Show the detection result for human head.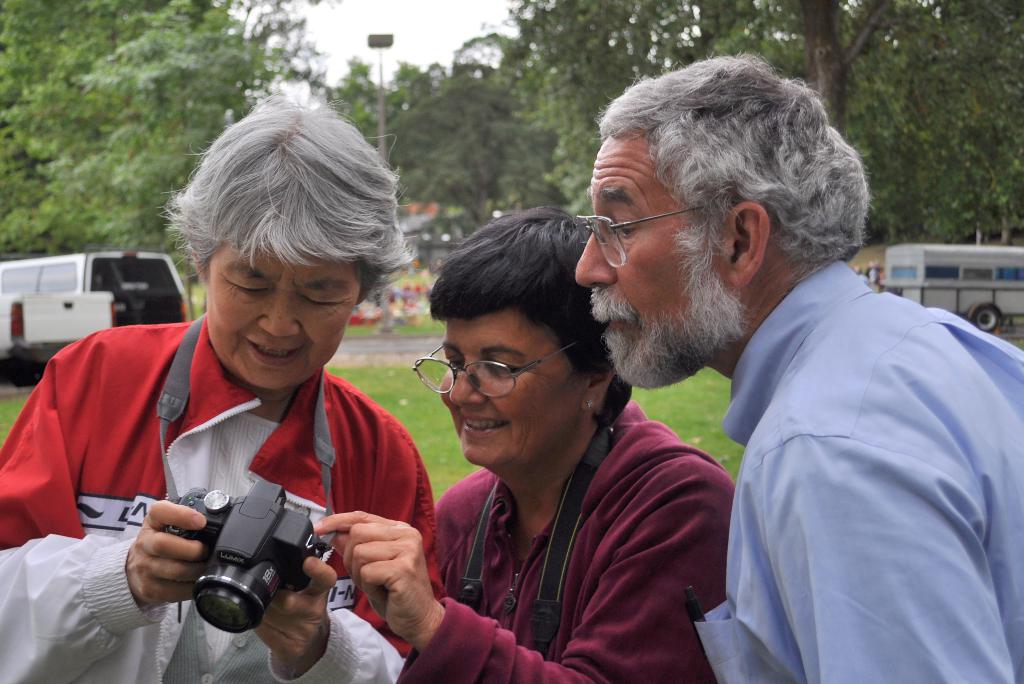
bbox=(586, 58, 879, 328).
